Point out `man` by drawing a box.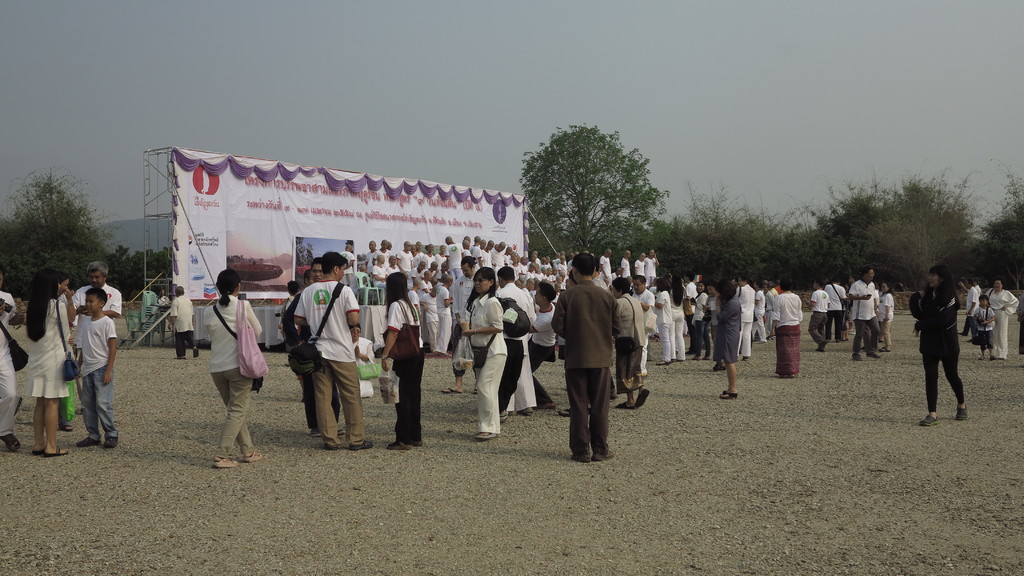
x1=968, y1=278, x2=979, y2=342.
